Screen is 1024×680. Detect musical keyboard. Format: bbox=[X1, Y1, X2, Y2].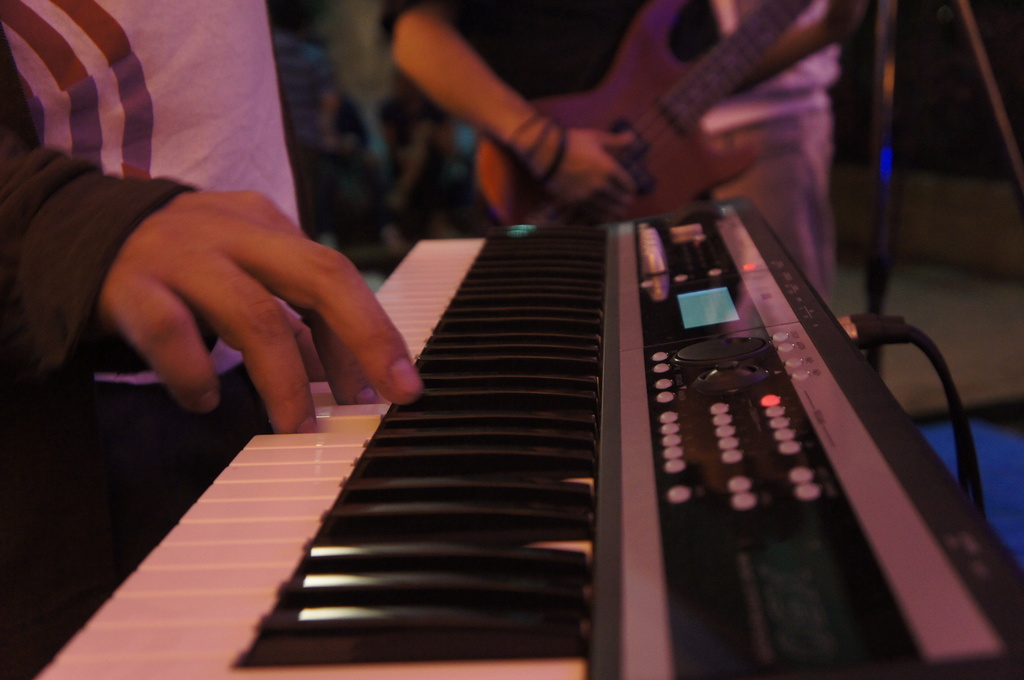
bbox=[13, 188, 1023, 679].
